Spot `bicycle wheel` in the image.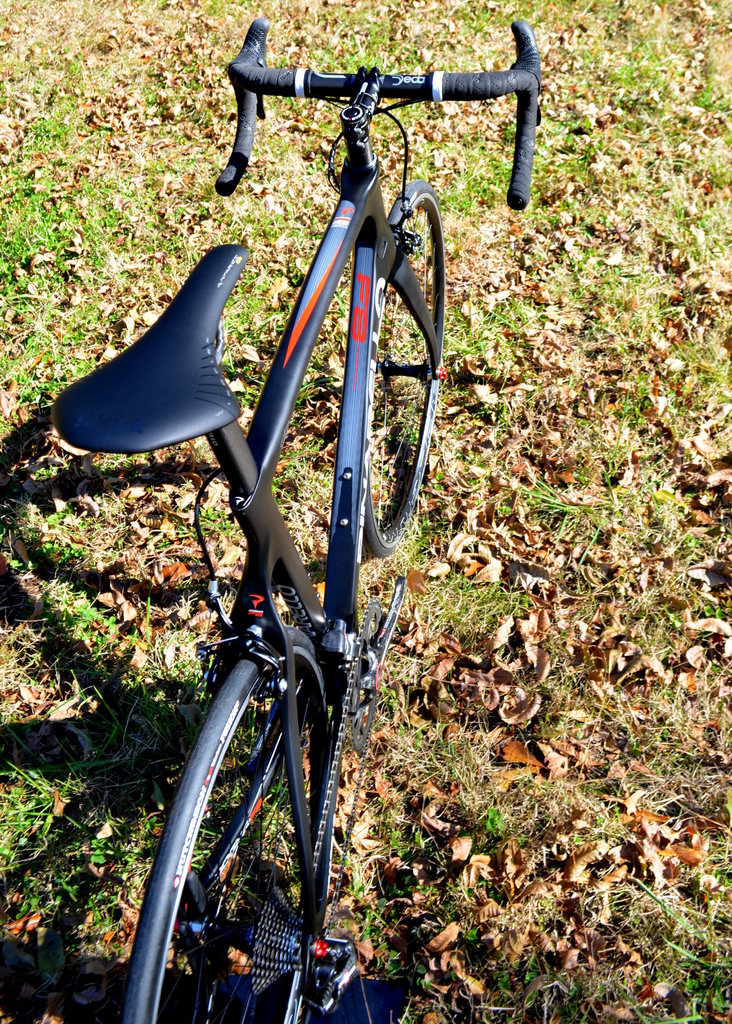
`bicycle wheel` found at (355, 171, 451, 568).
